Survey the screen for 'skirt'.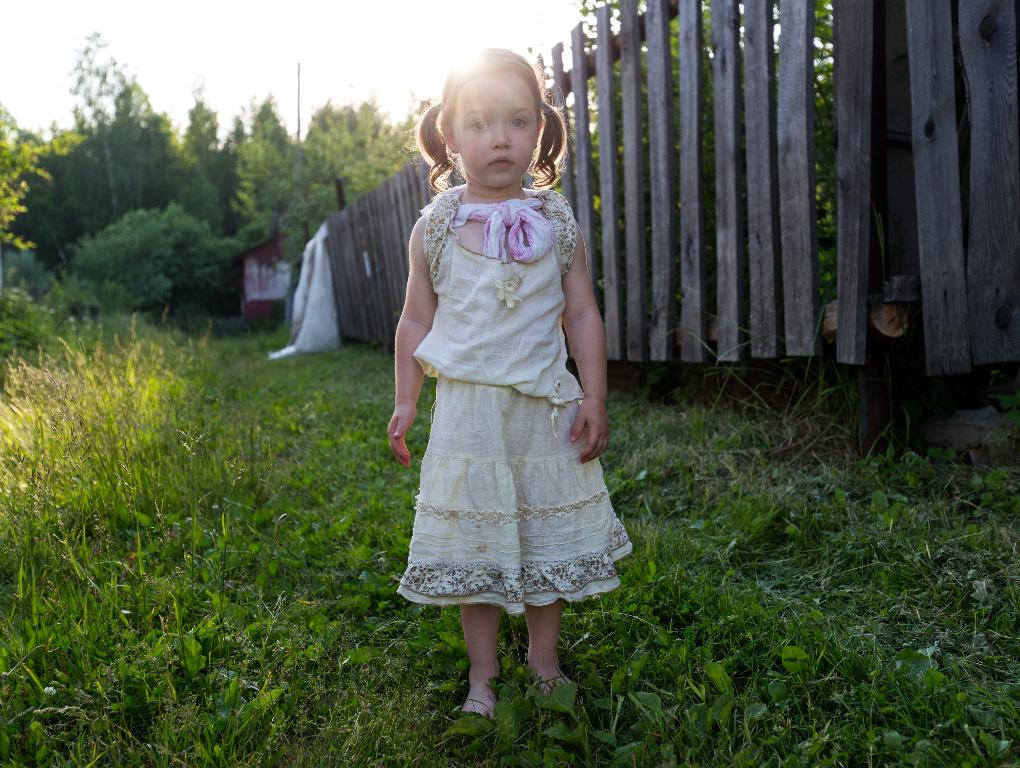
Survey found: detection(393, 372, 634, 616).
